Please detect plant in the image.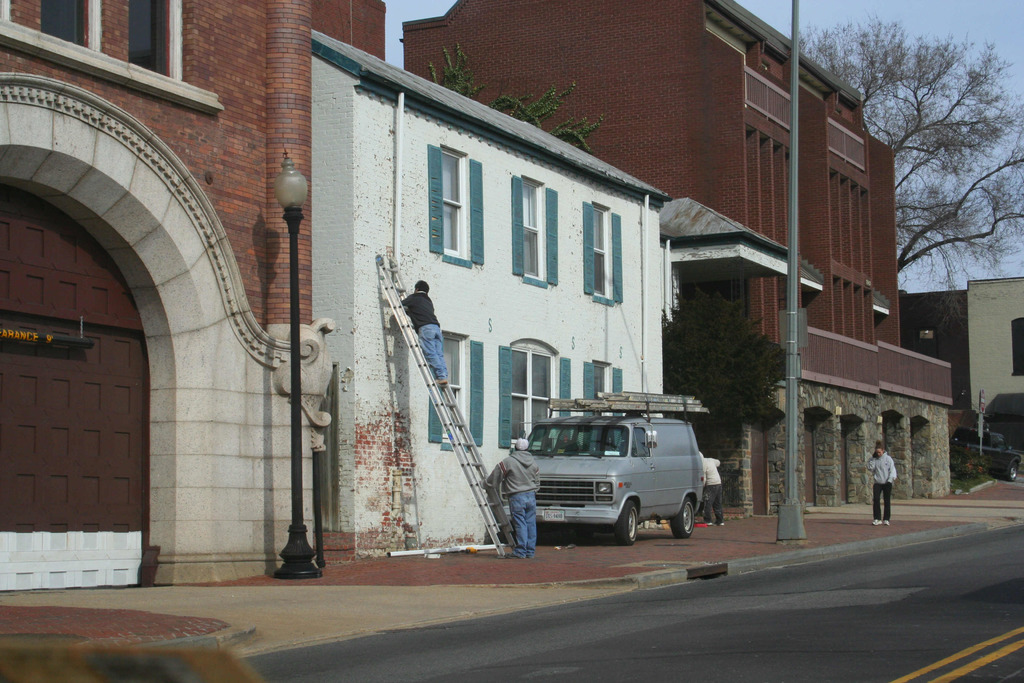
BBox(957, 458, 990, 491).
